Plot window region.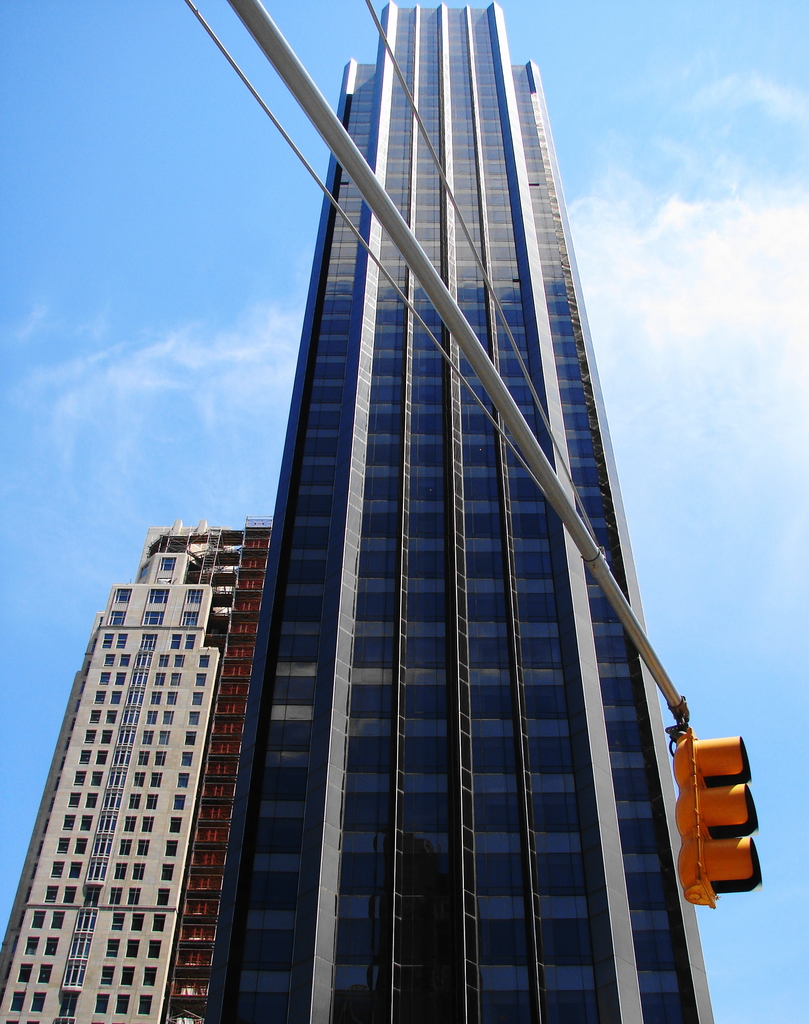
Plotted at l=111, t=611, r=127, b=623.
